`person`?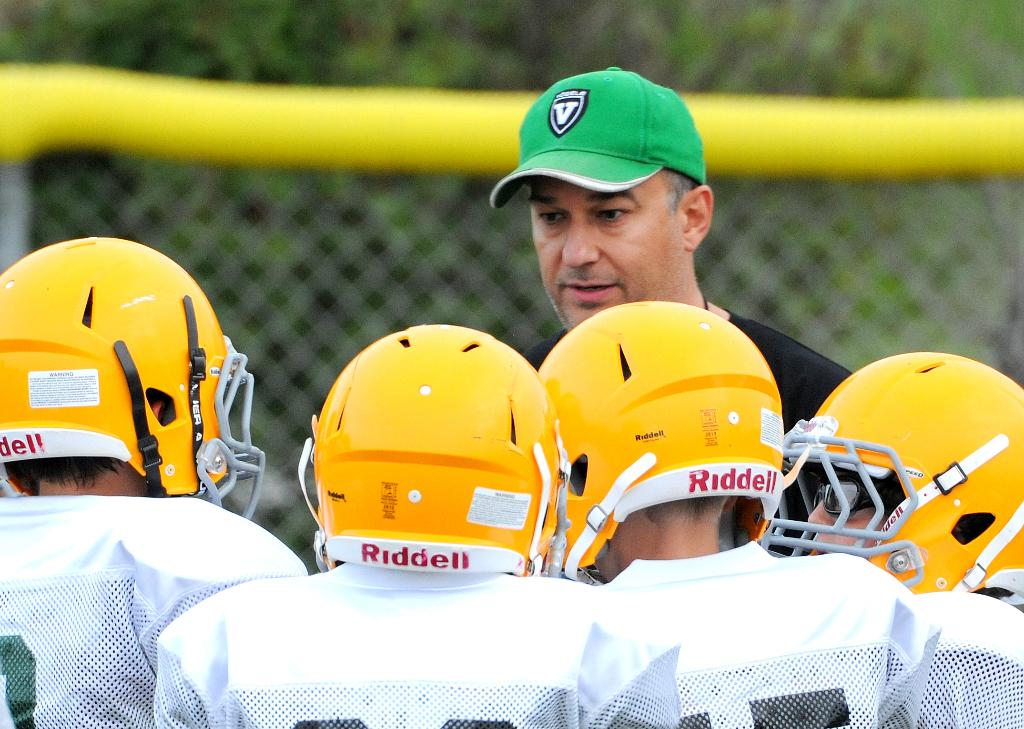
BBox(538, 296, 932, 728)
